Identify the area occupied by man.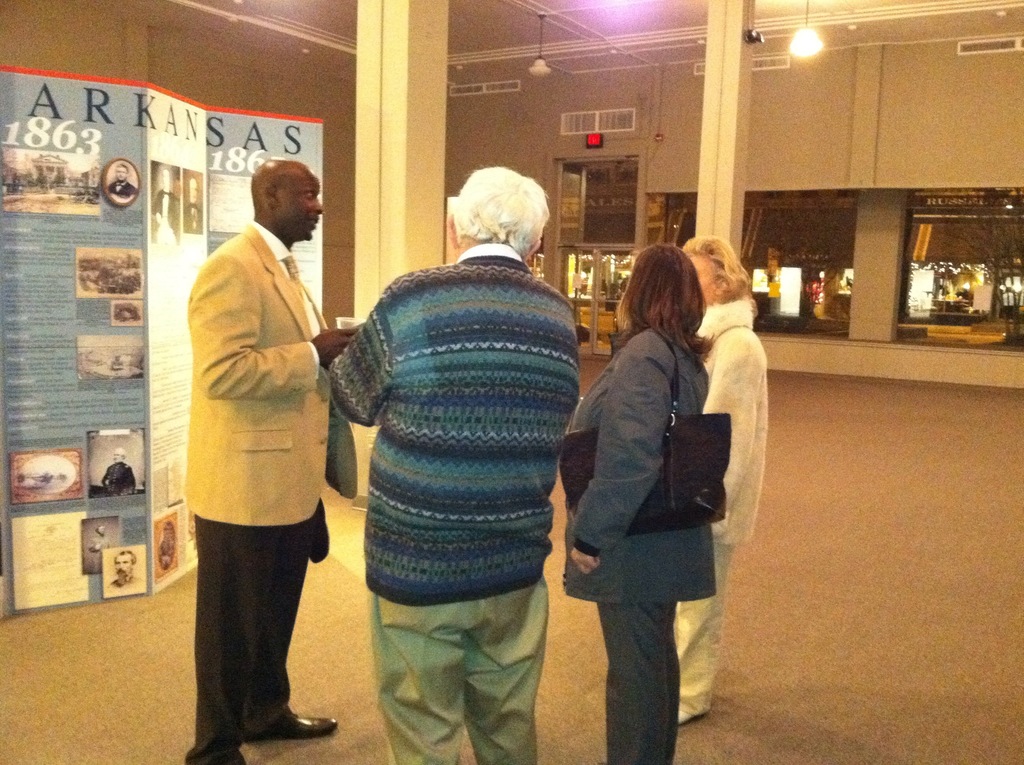
Area: bbox=(329, 162, 585, 764).
